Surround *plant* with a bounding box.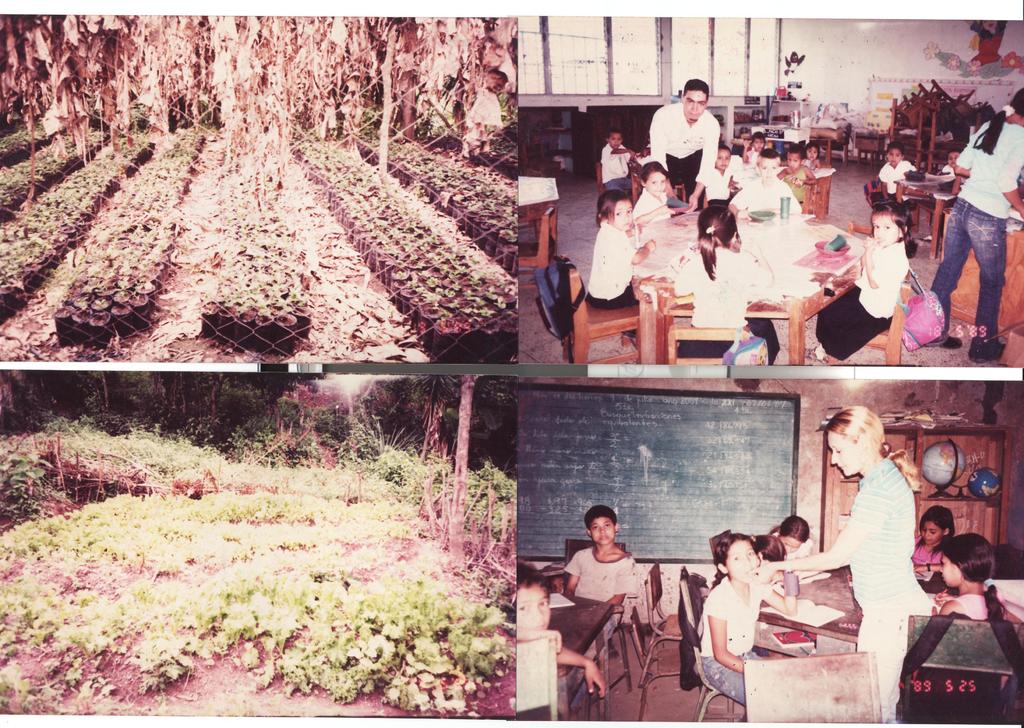
757:42:804:146.
